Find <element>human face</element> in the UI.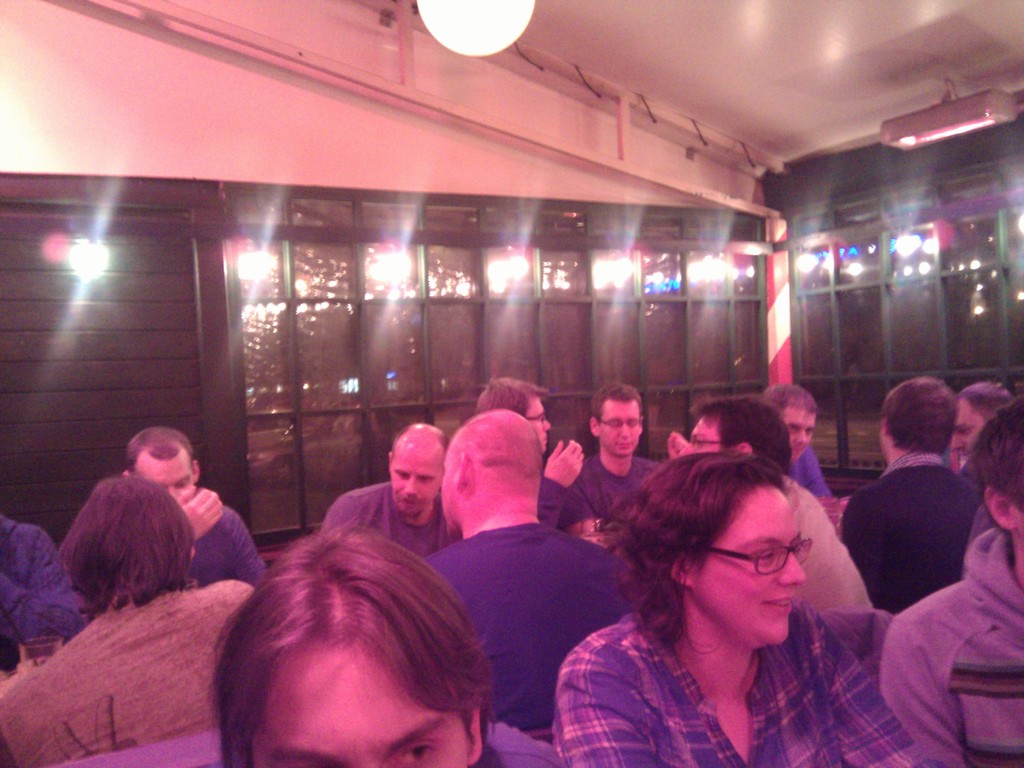
UI element at crop(948, 397, 983, 461).
